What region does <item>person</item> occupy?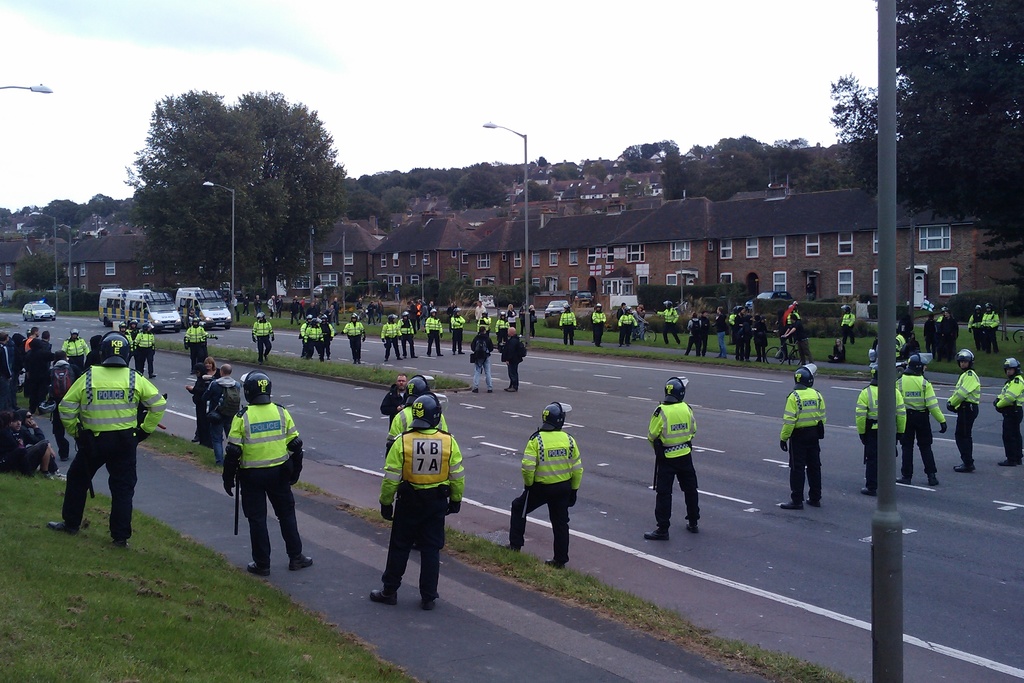
left=827, top=336, right=847, bottom=363.
